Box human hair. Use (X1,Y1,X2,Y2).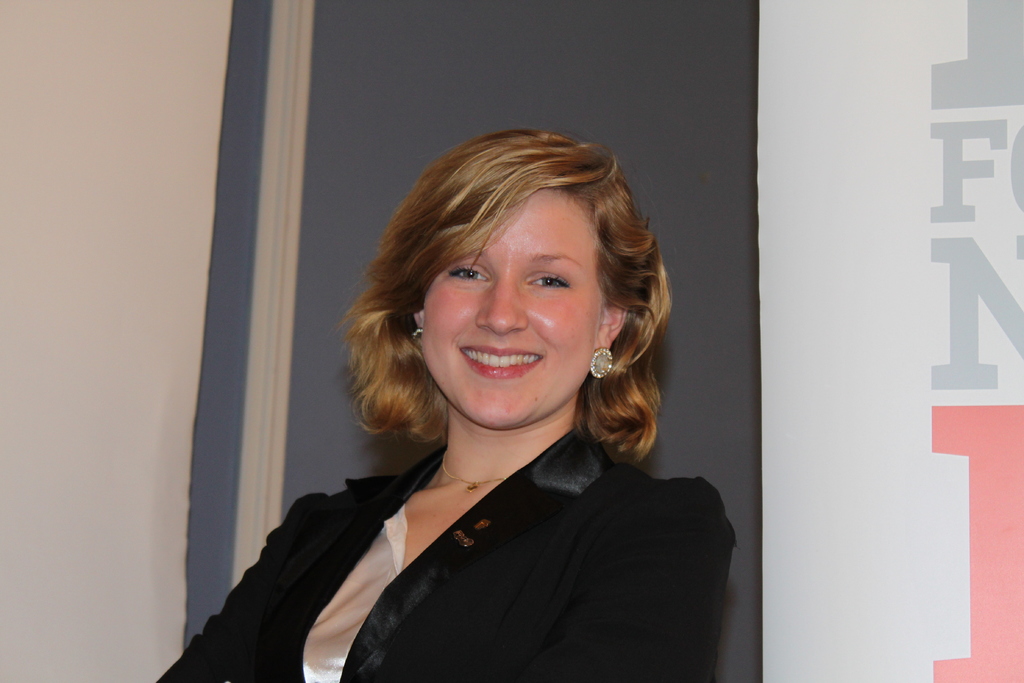
(354,115,671,473).
